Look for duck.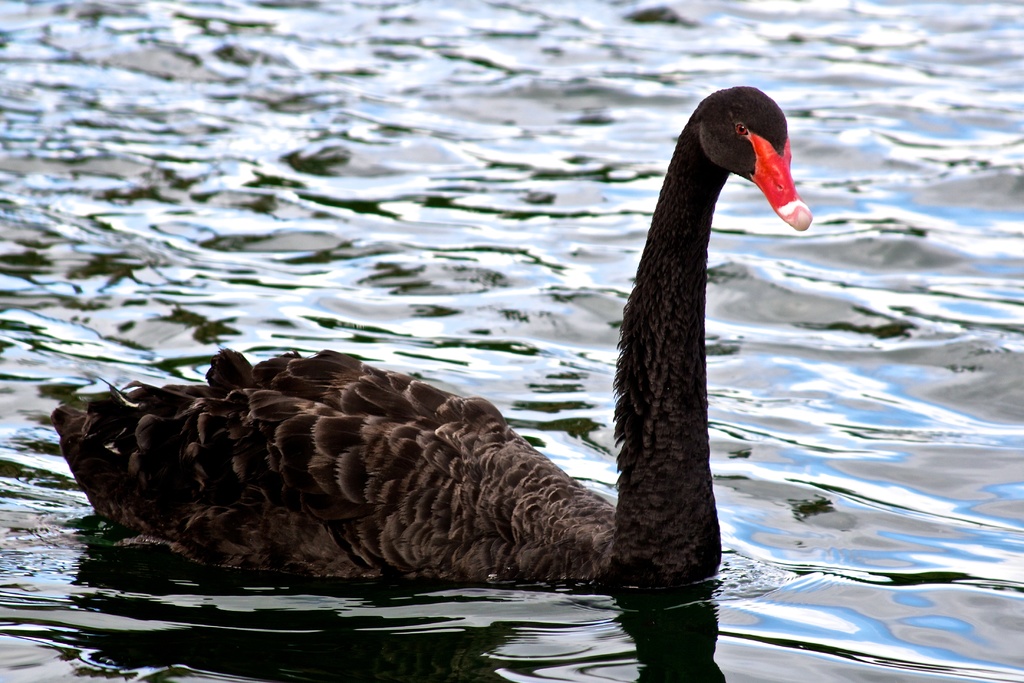
Found: (x1=77, y1=140, x2=797, y2=607).
